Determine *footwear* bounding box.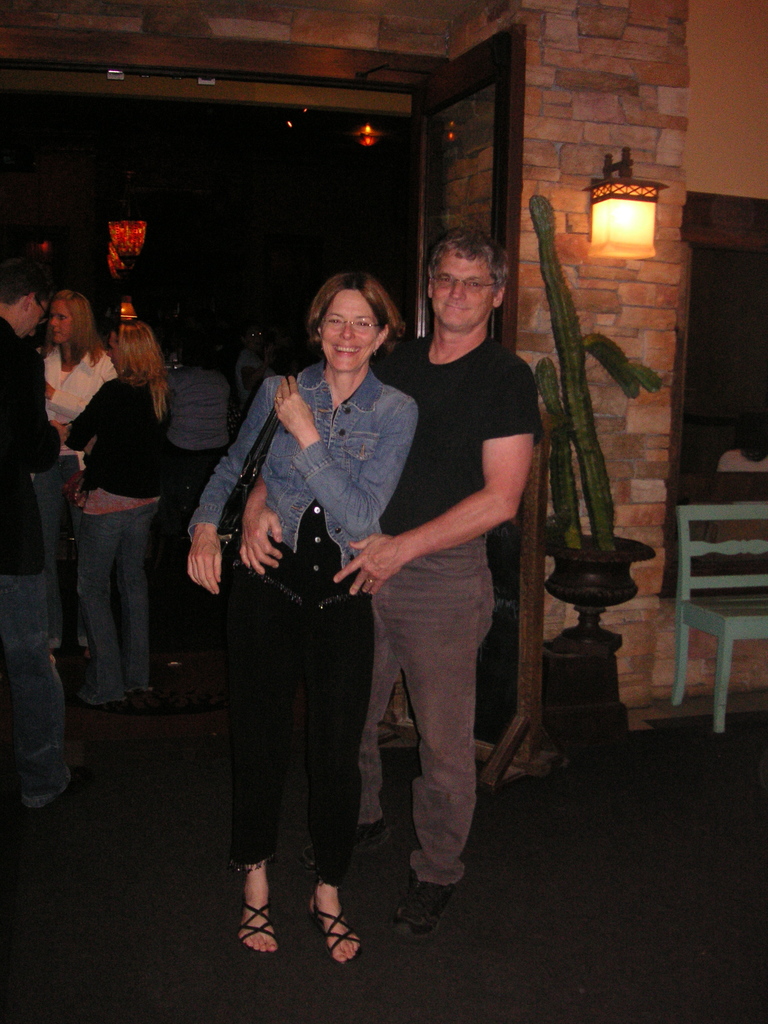
Determined: <bbox>128, 683, 150, 700</bbox>.
